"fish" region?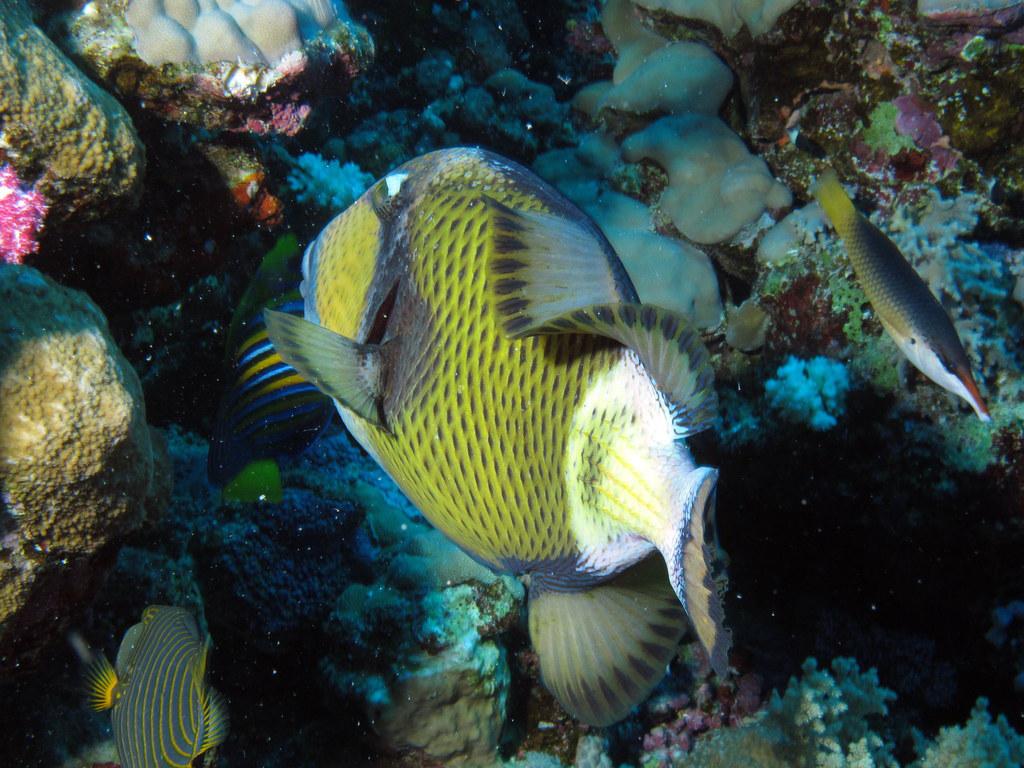
x1=87 y1=602 x2=238 y2=767
